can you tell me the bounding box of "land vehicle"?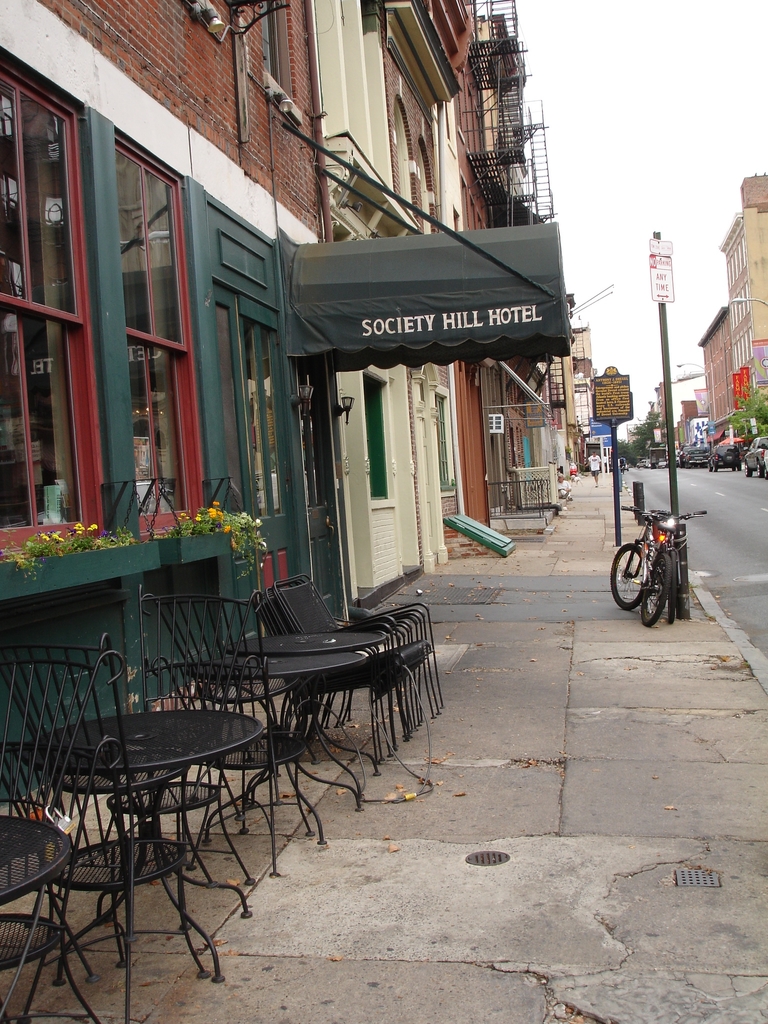
bbox=(679, 444, 702, 467).
